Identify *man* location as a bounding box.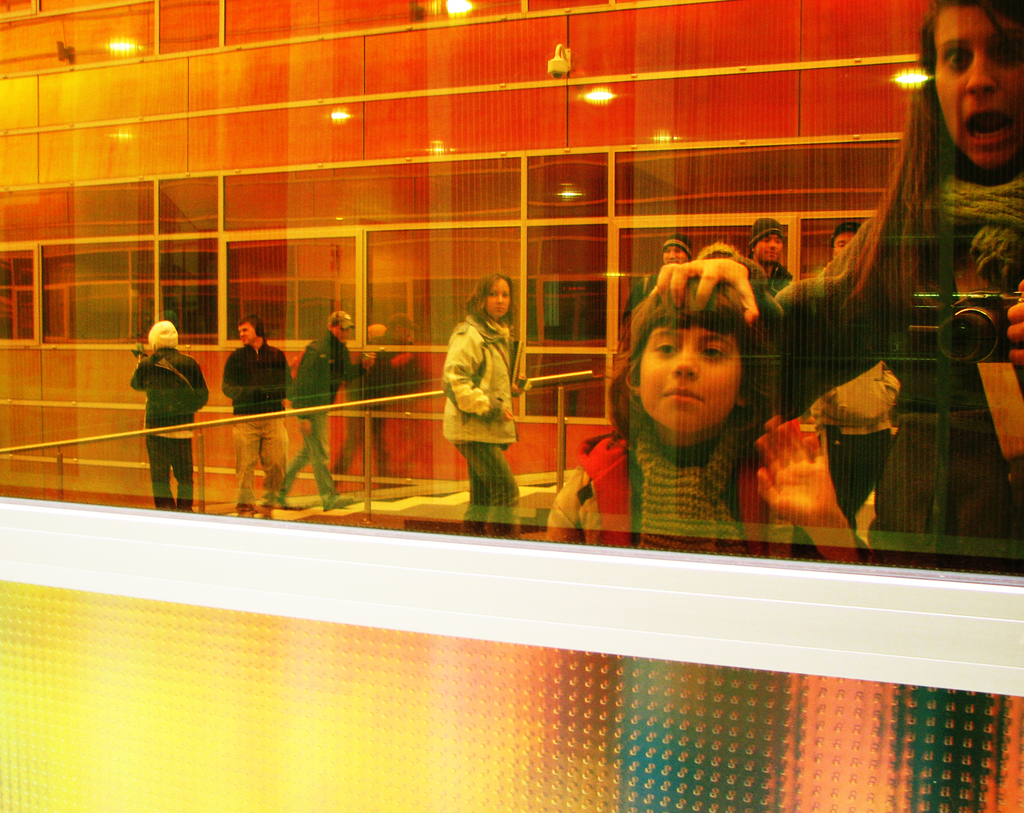
{"x1": 323, "y1": 307, "x2": 413, "y2": 493}.
